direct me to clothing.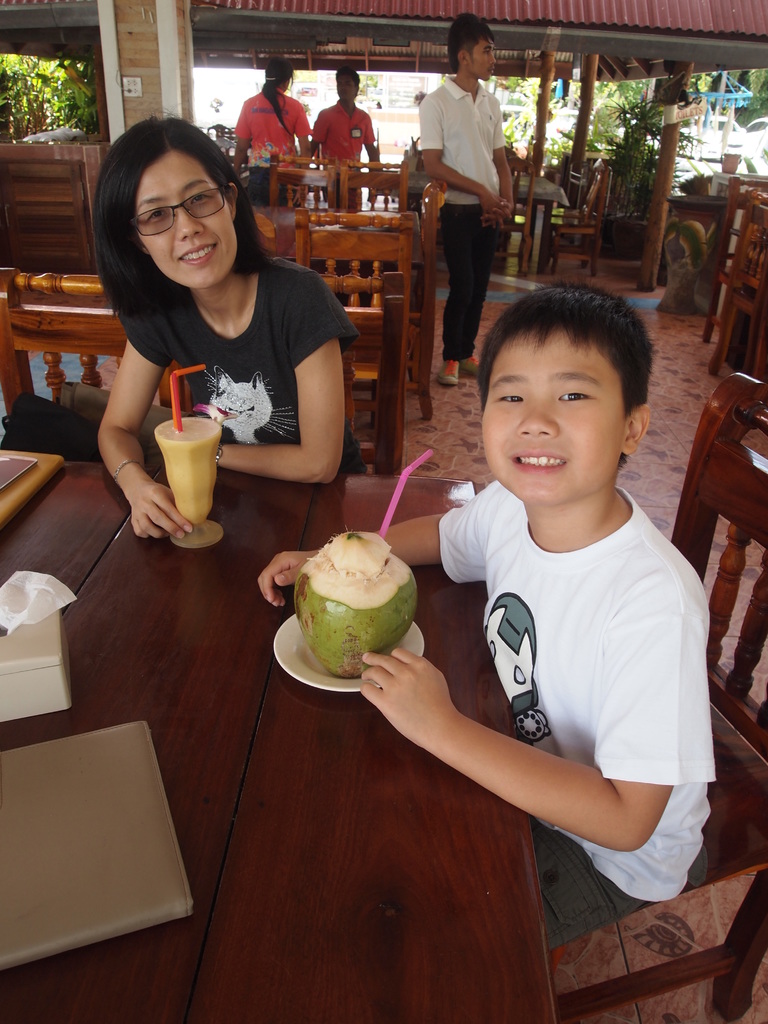
Direction: left=444, top=484, right=714, bottom=956.
